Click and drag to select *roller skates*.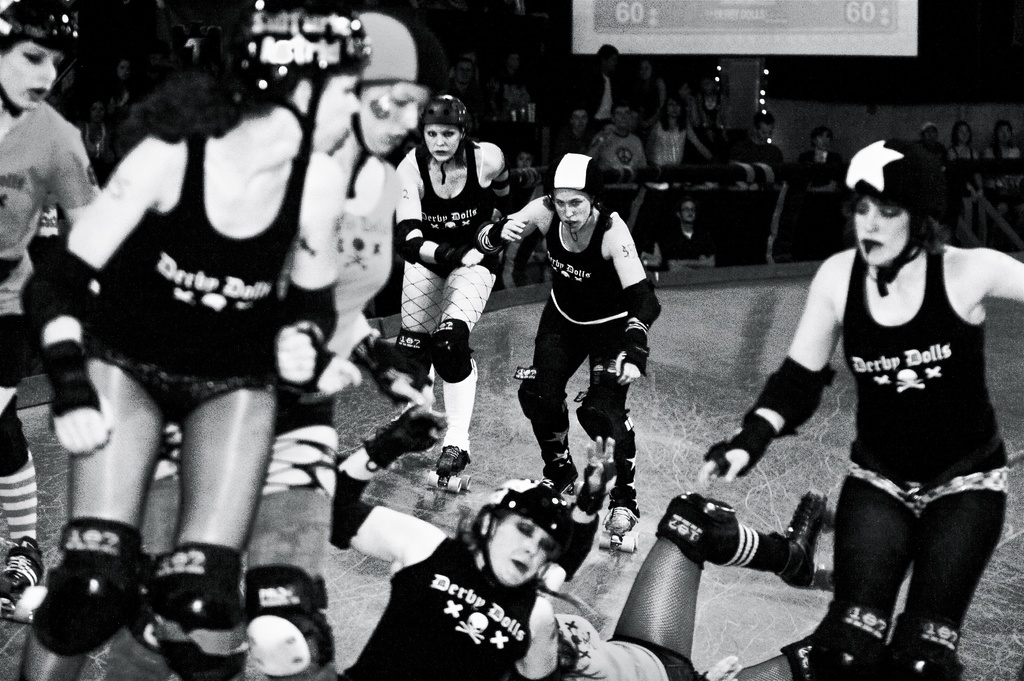
Selection: x1=0, y1=534, x2=45, y2=619.
